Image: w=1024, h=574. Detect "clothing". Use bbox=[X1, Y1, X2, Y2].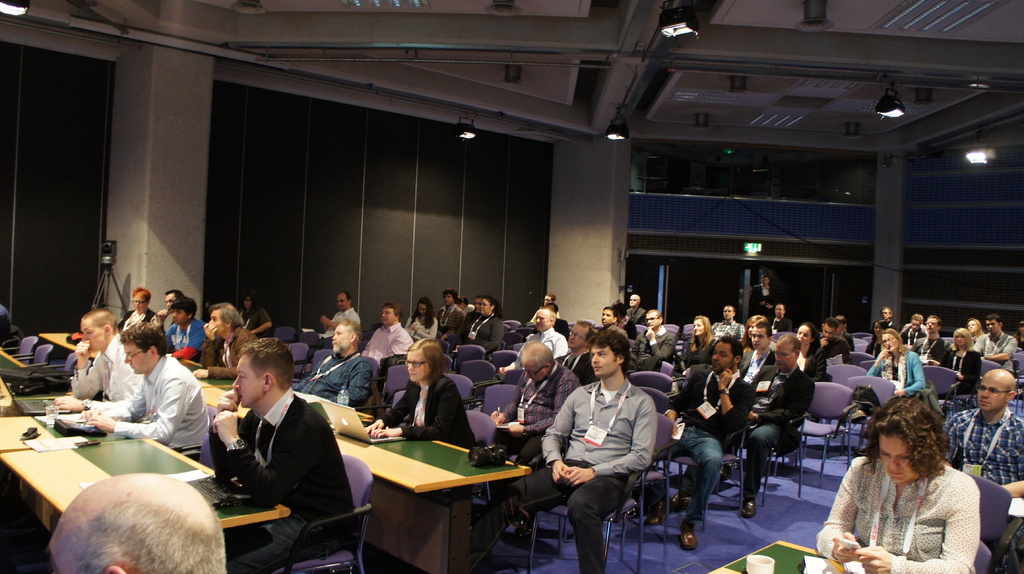
bbox=[640, 360, 753, 523].
